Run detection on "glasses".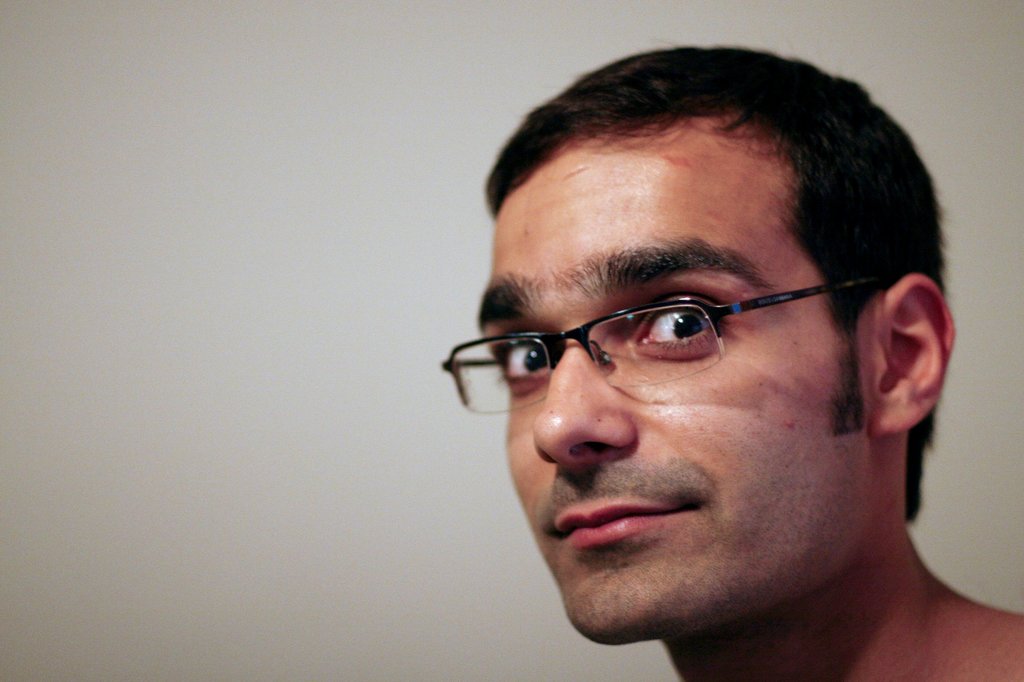
Result: detection(451, 269, 896, 424).
